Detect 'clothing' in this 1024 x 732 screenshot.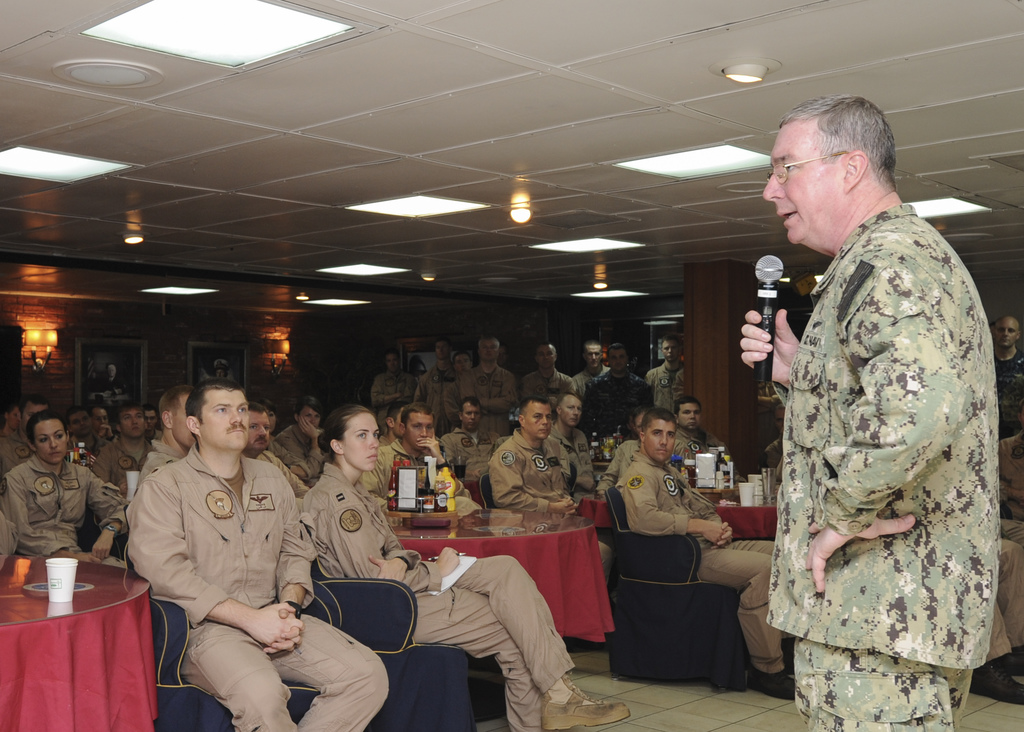
Detection: <box>439,422,485,476</box>.
